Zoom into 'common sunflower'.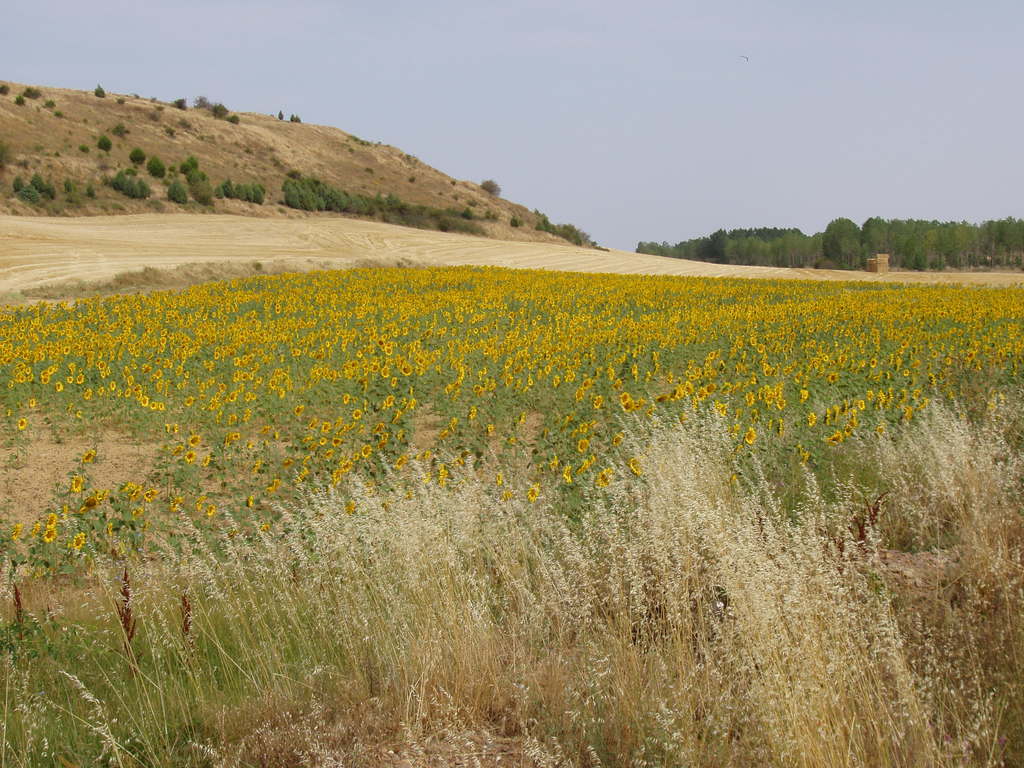
Zoom target: [43, 523, 56, 541].
